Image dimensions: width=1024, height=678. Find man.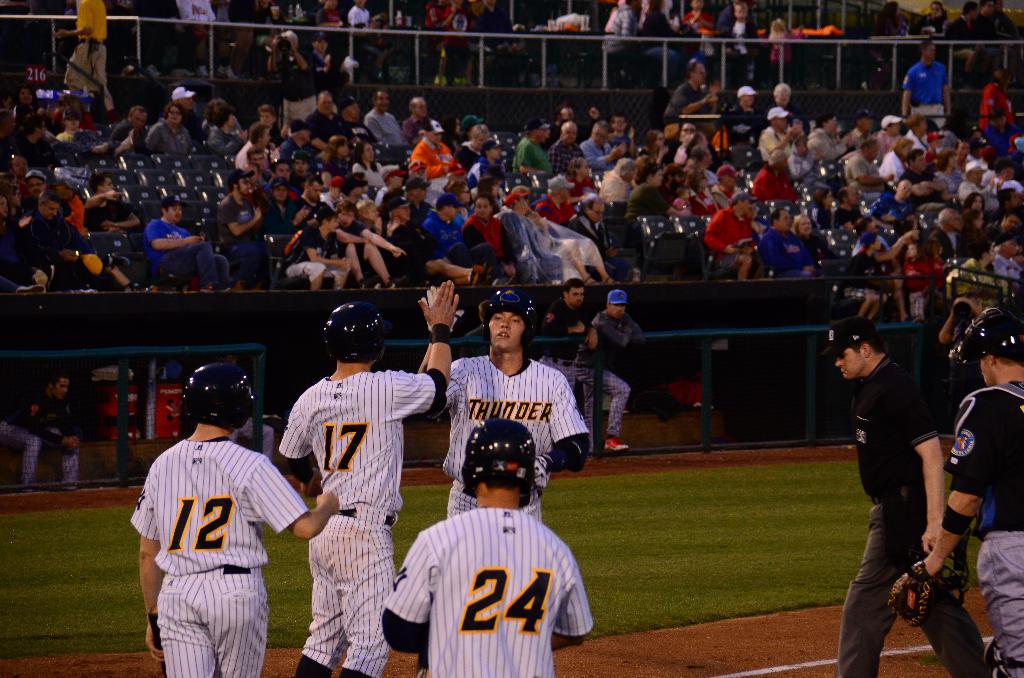
[x1=346, y1=0, x2=372, y2=28].
